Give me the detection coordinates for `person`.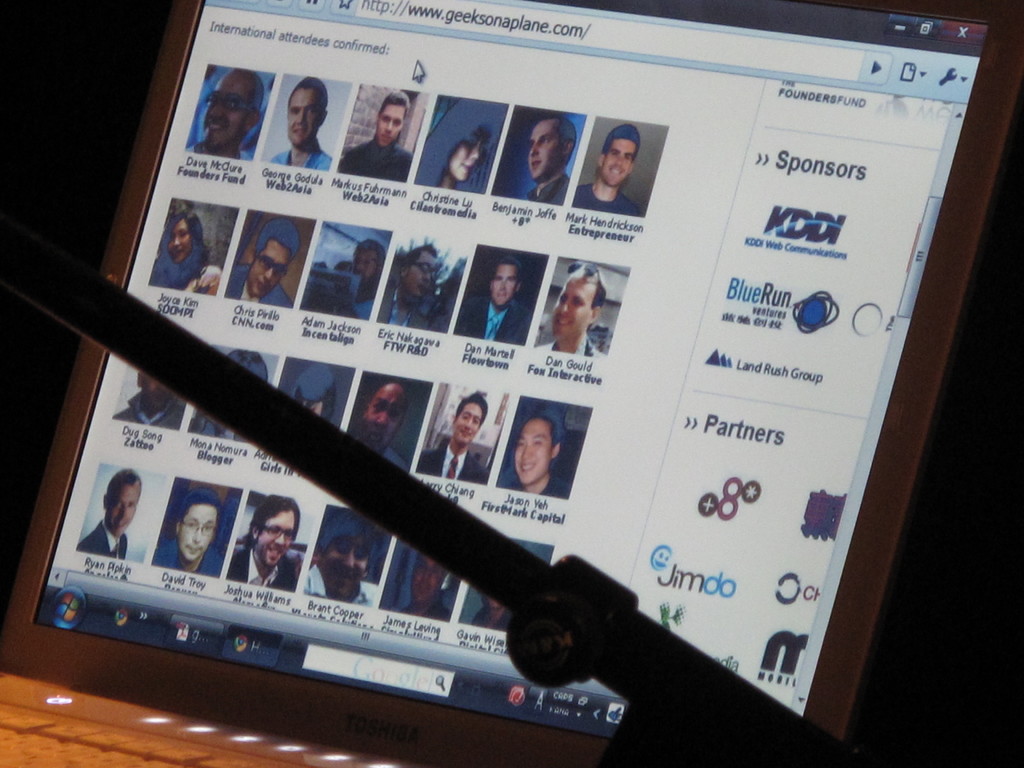
[287, 364, 342, 419].
